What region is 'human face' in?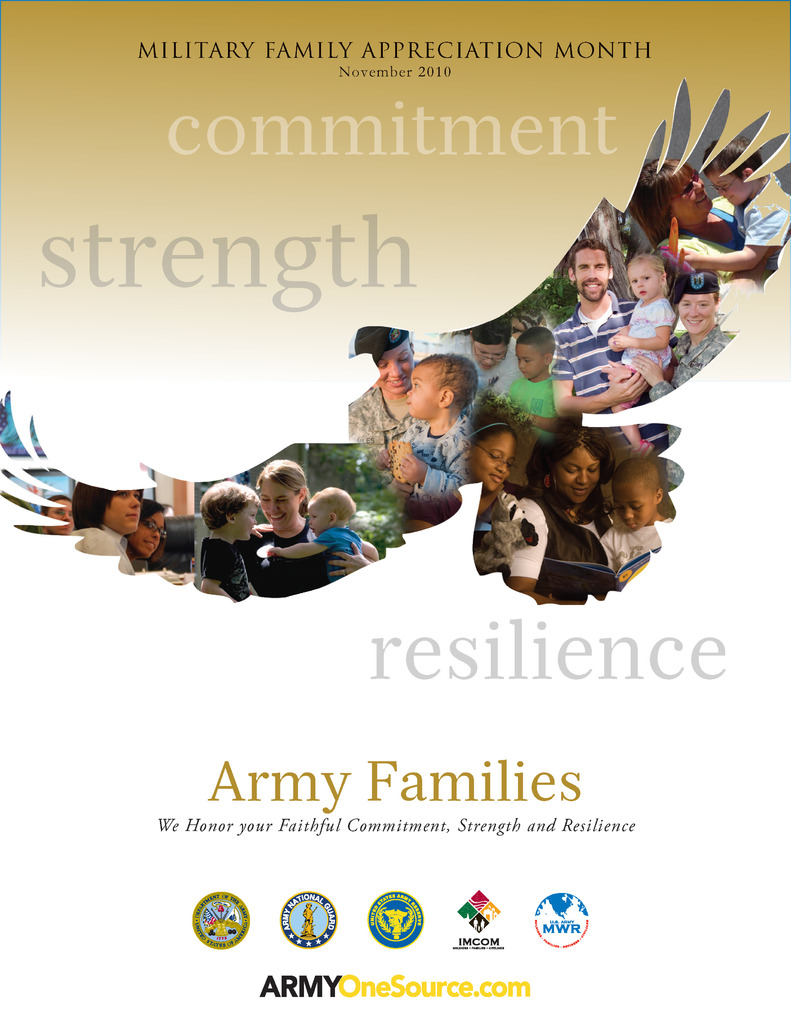
(678,291,717,330).
